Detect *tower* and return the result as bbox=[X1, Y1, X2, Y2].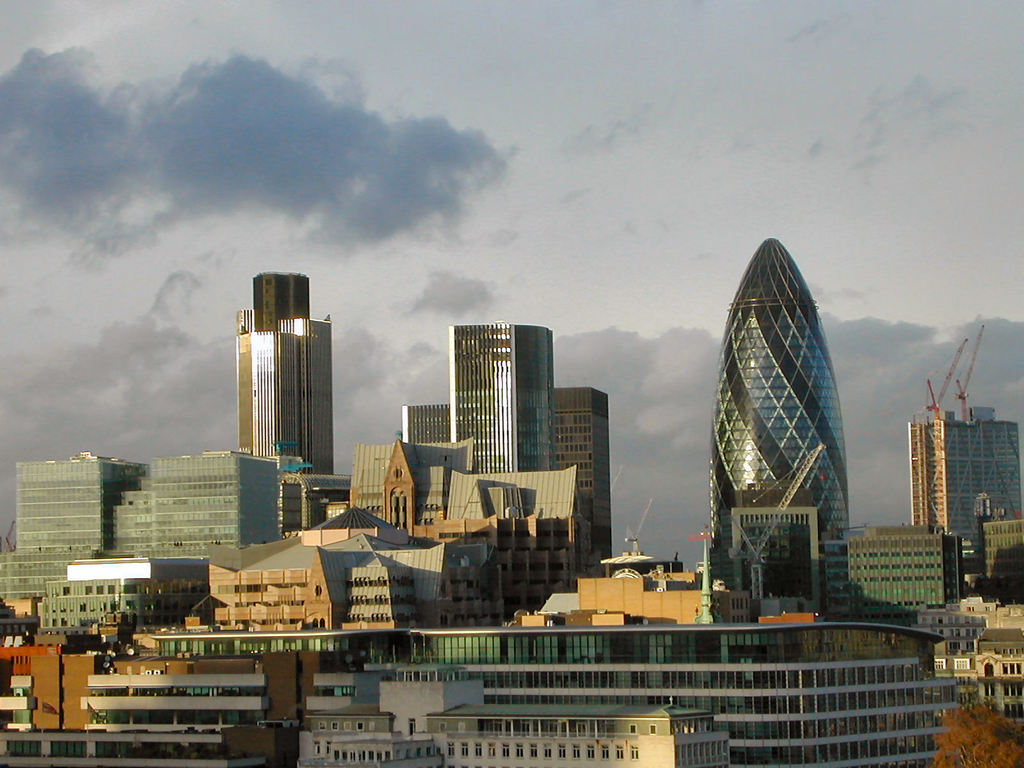
bbox=[909, 322, 1023, 595].
